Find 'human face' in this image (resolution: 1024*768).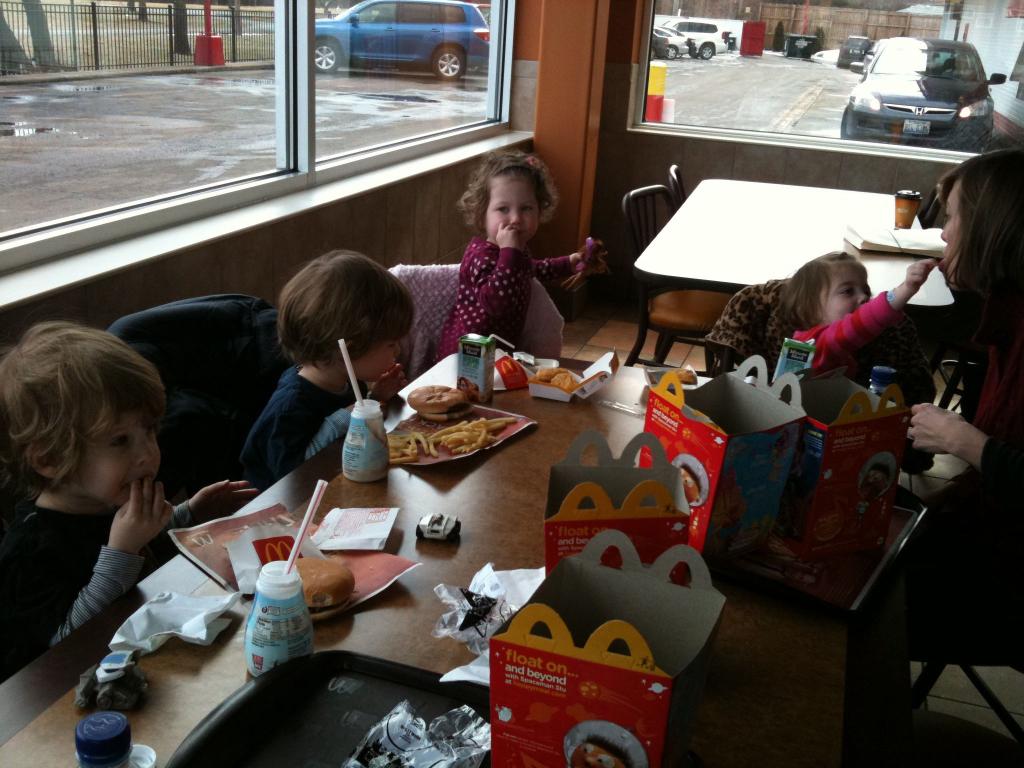
bbox=[351, 335, 402, 383].
